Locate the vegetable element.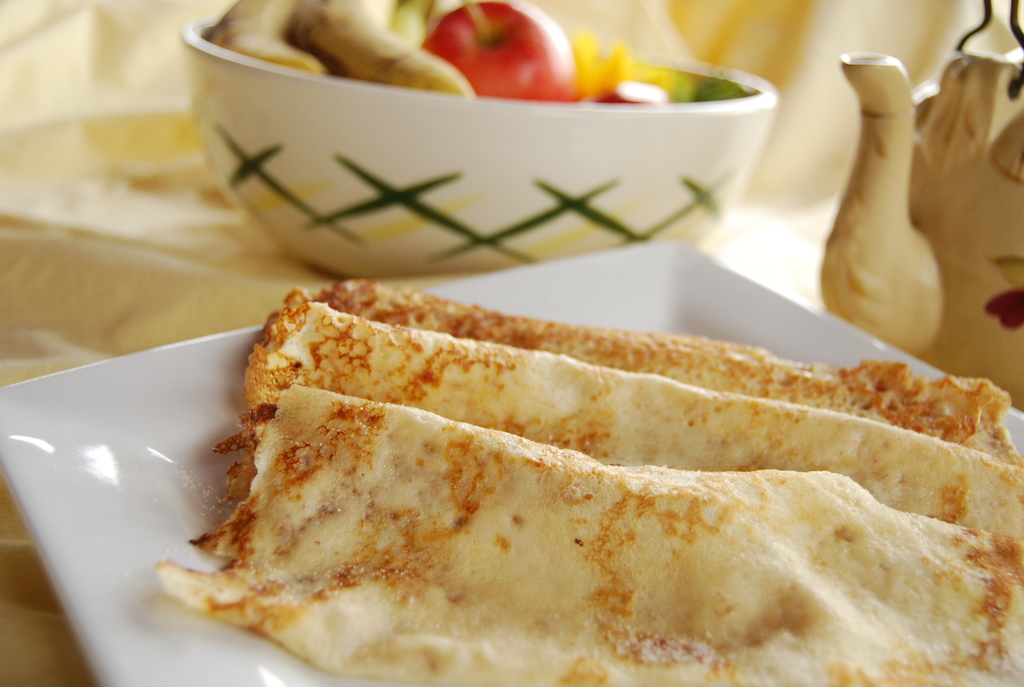
Element bbox: 420:0:579:99.
